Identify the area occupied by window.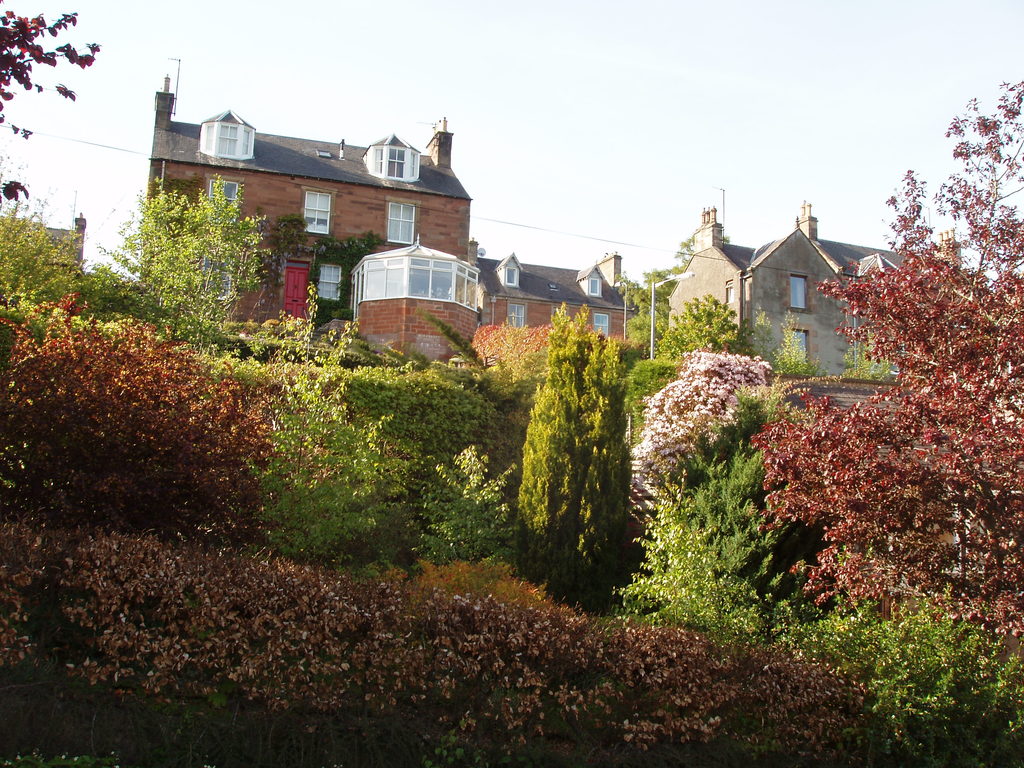
Area: detection(205, 125, 212, 150).
